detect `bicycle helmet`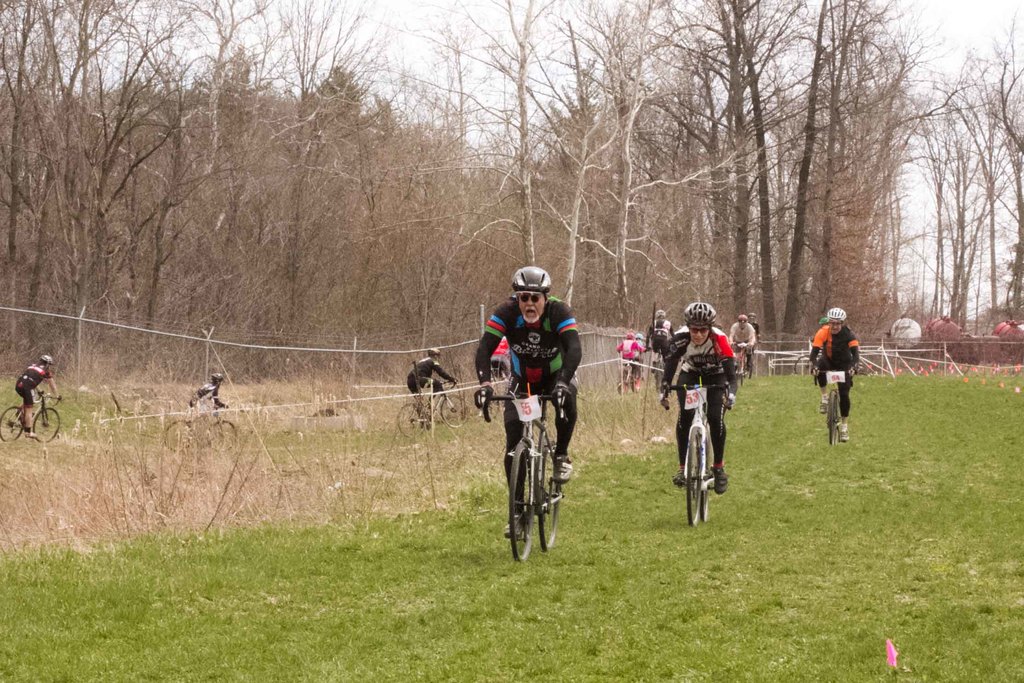
[43, 355, 54, 366]
